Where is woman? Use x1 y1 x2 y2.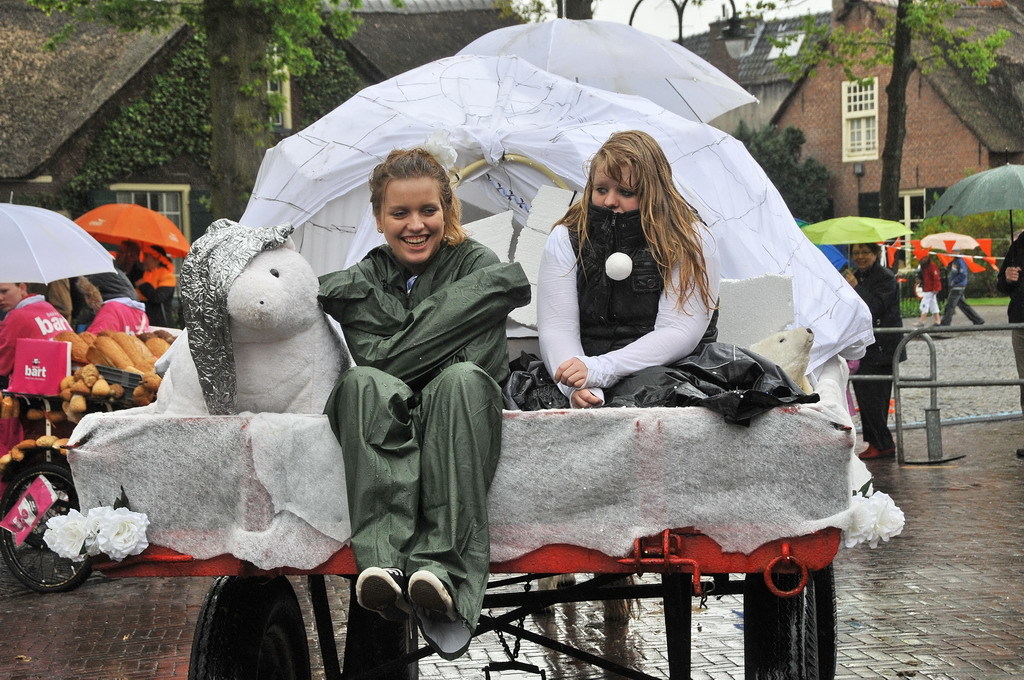
296 141 541 664.
